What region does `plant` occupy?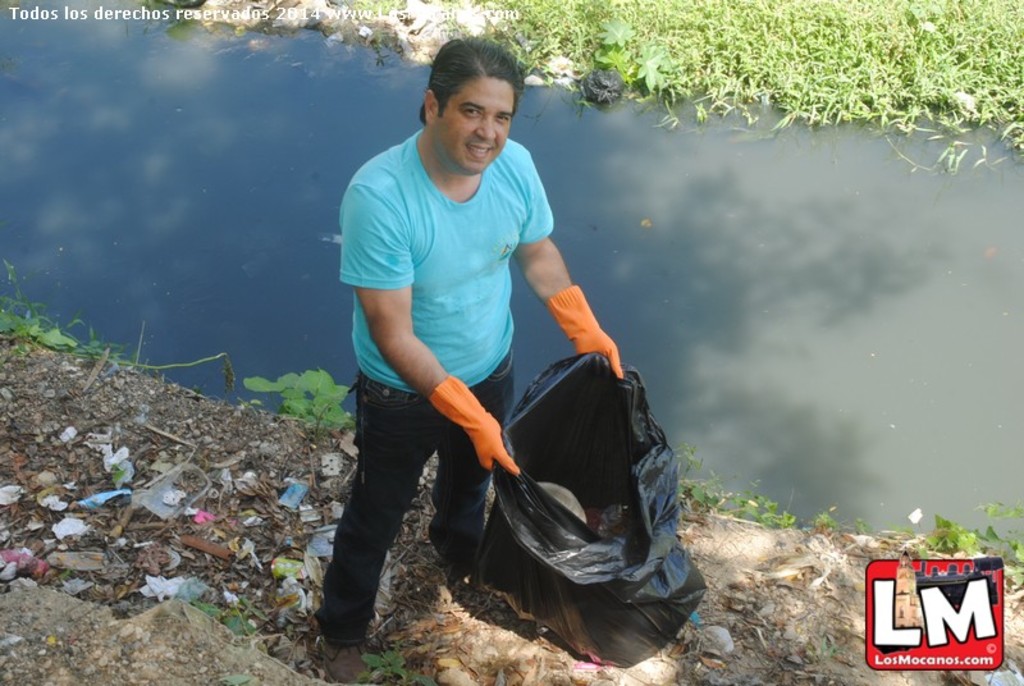
bbox=(200, 591, 256, 640).
